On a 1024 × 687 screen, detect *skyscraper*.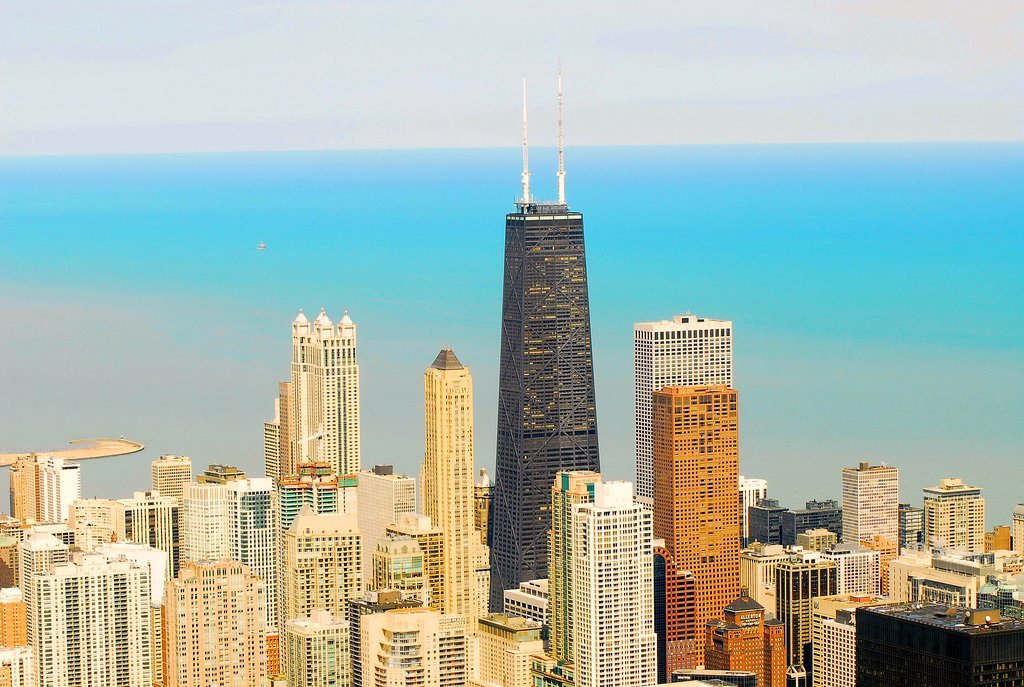
select_region(161, 556, 265, 686).
